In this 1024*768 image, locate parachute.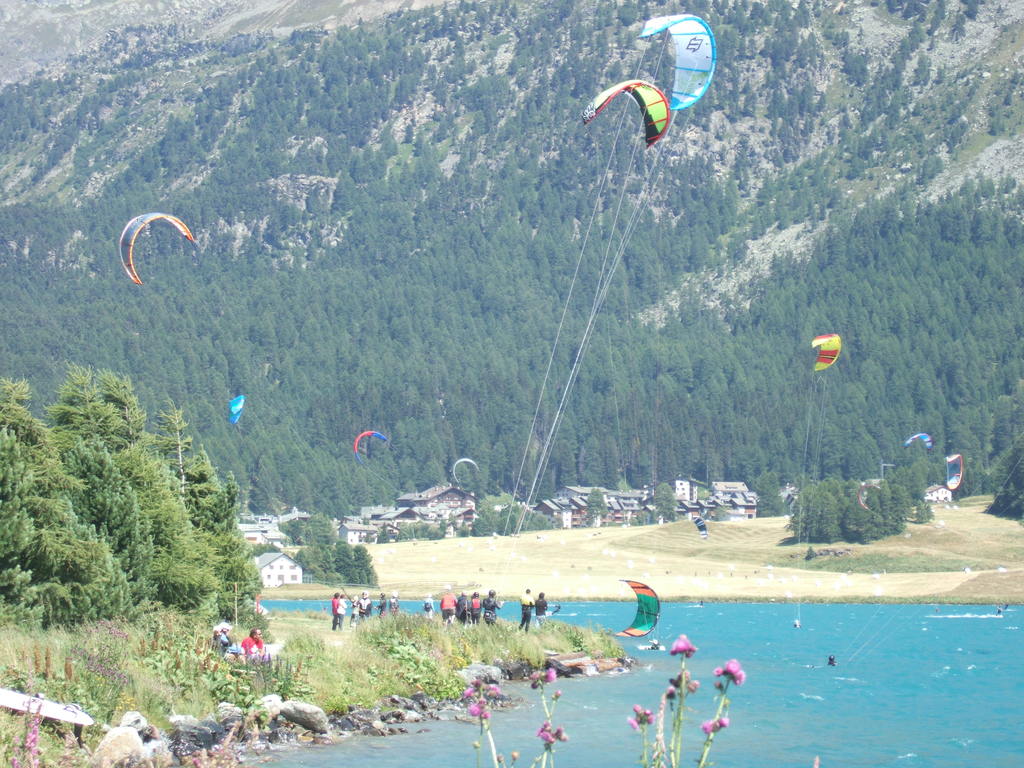
Bounding box: [x1=483, y1=8, x2=719, y2=610].
